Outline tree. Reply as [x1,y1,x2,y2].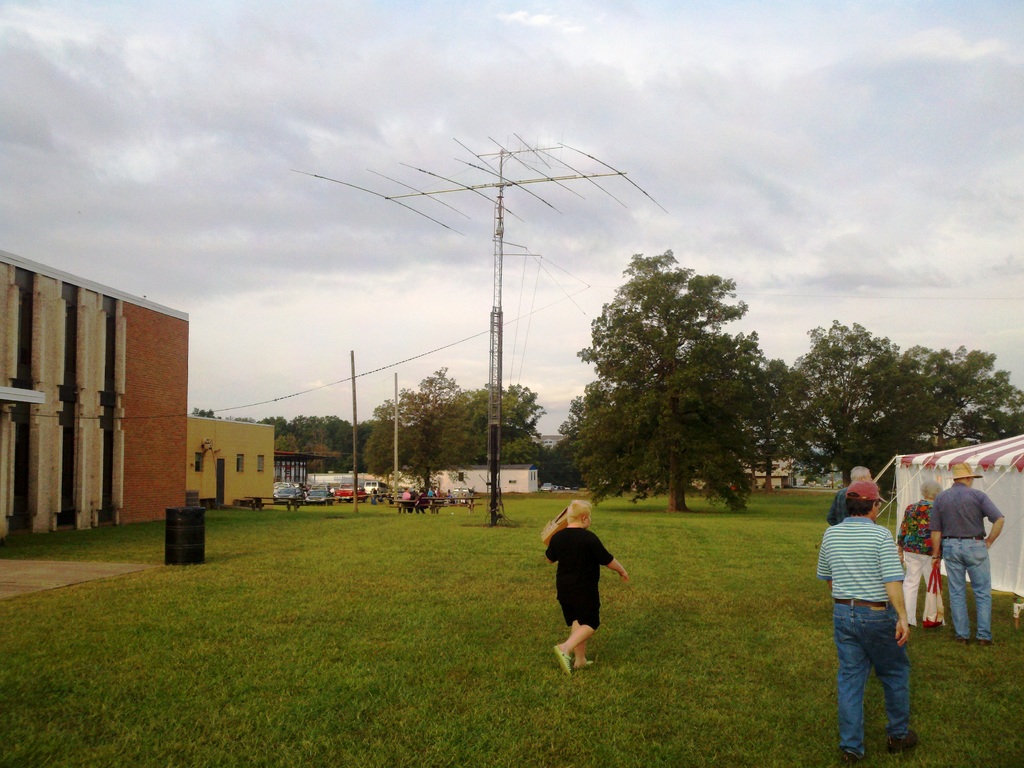
[429,386,545,465].
